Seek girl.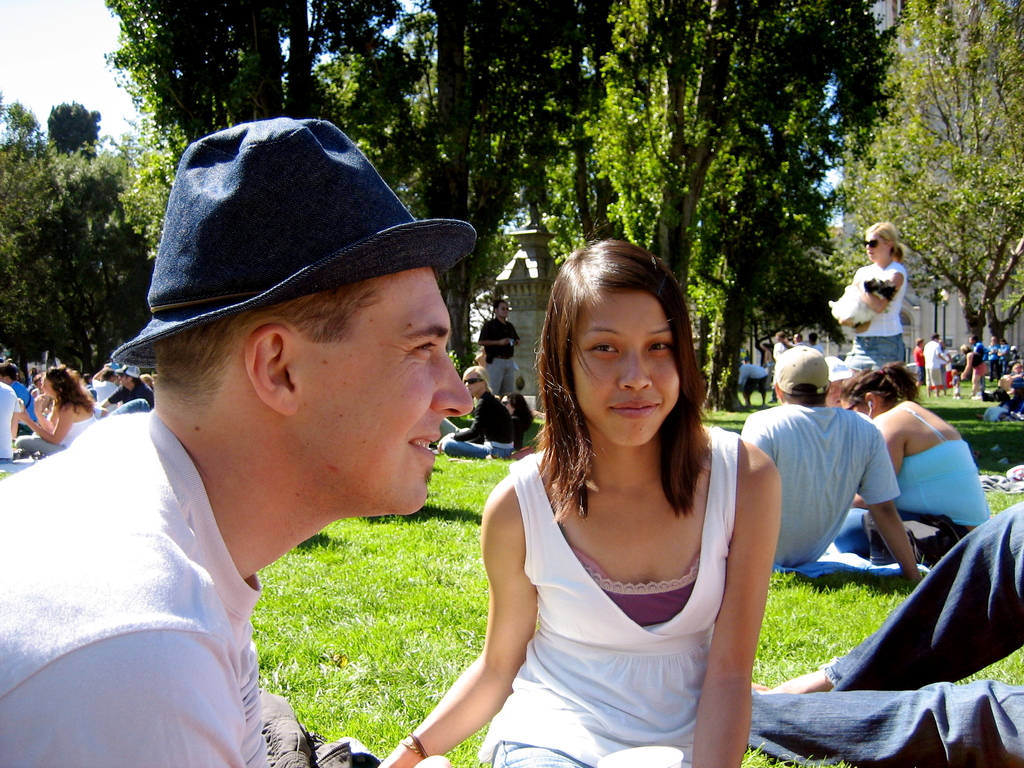
999,360,1023,424.
